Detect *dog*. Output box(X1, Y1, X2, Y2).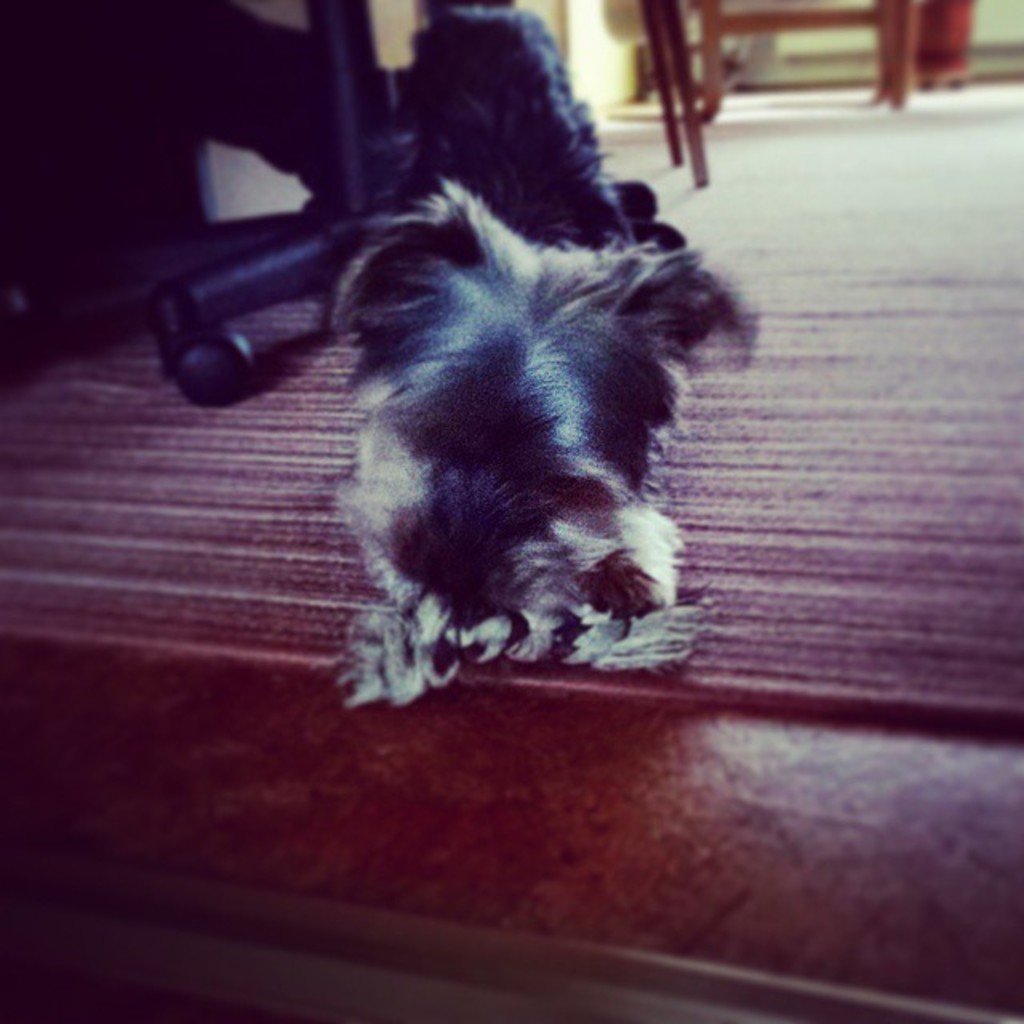
box(326, 165, 779, 699).
